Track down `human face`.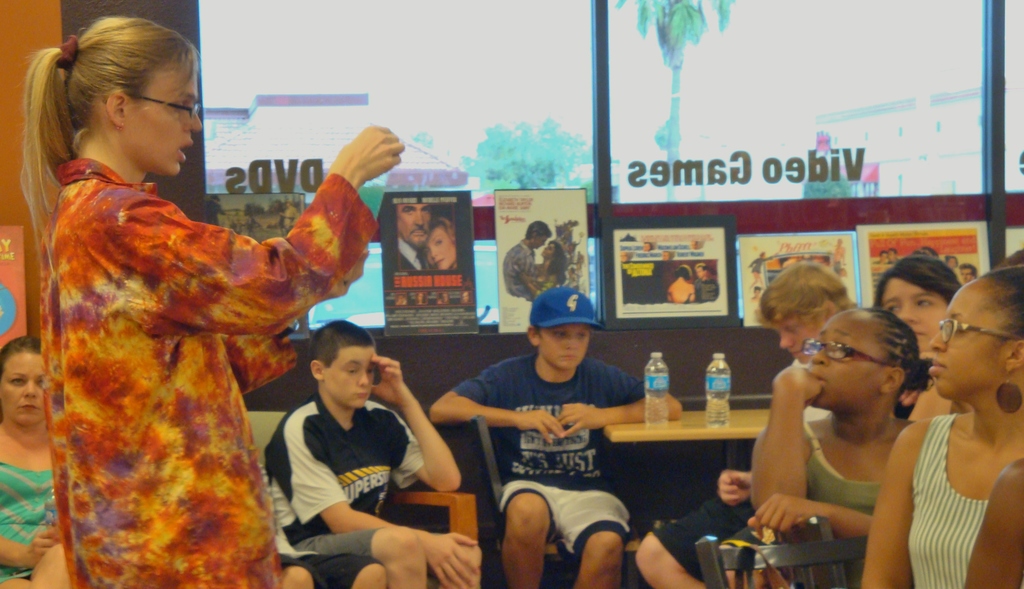
Tracked to {"left": 532, "top": 234, "right": 550, "bottom": 252}.
